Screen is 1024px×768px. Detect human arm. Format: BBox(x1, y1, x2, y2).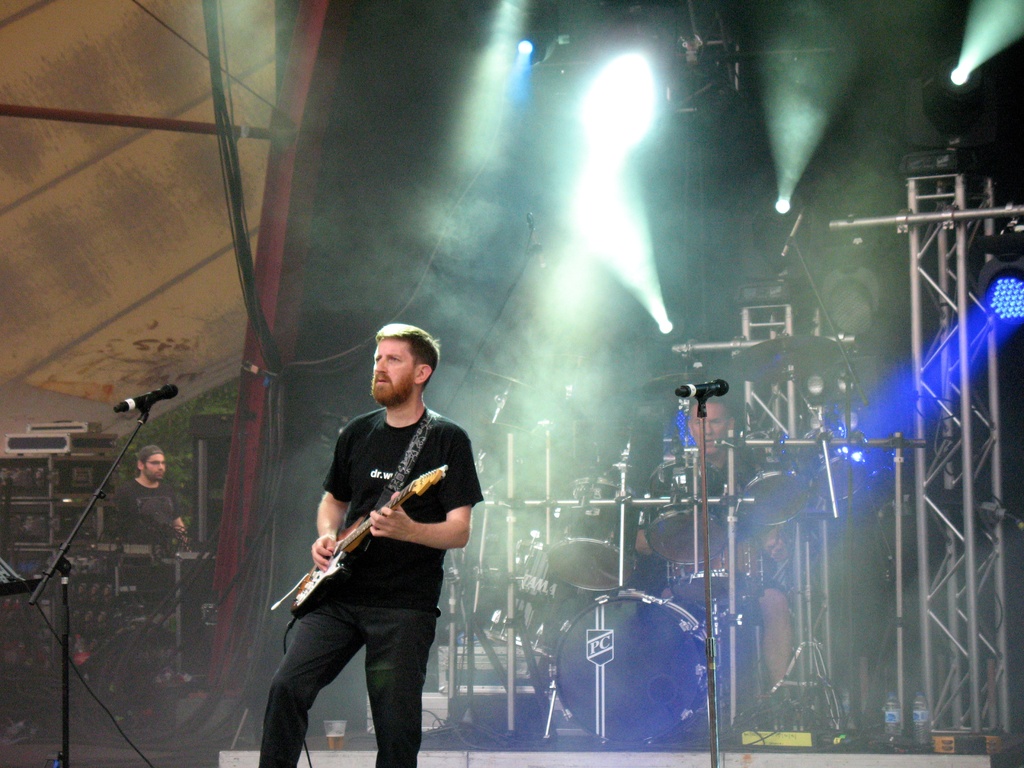
BBox(364, 435, 481, 552).
